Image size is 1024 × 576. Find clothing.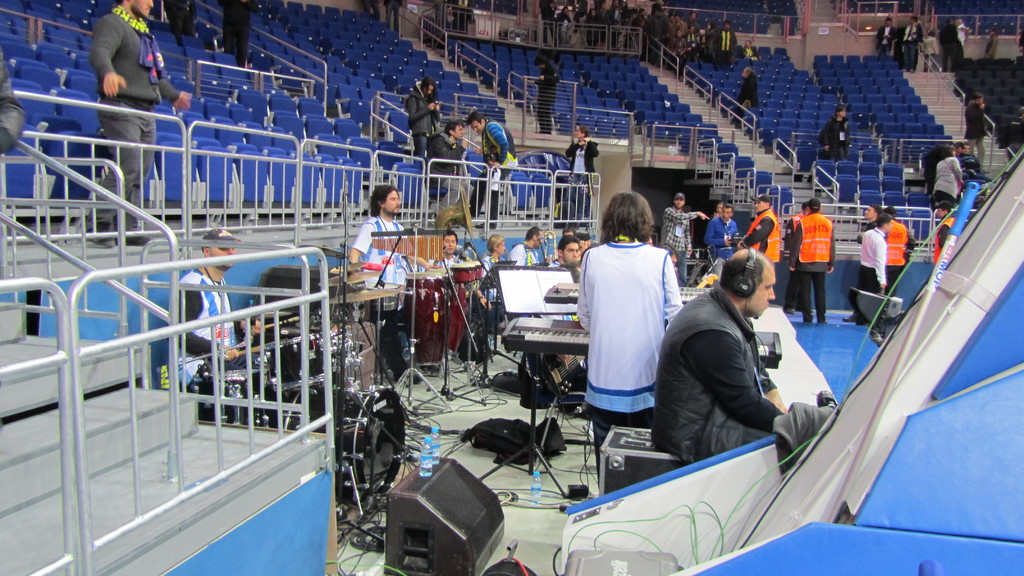
<region>958, 97, 989, 159</region>.
